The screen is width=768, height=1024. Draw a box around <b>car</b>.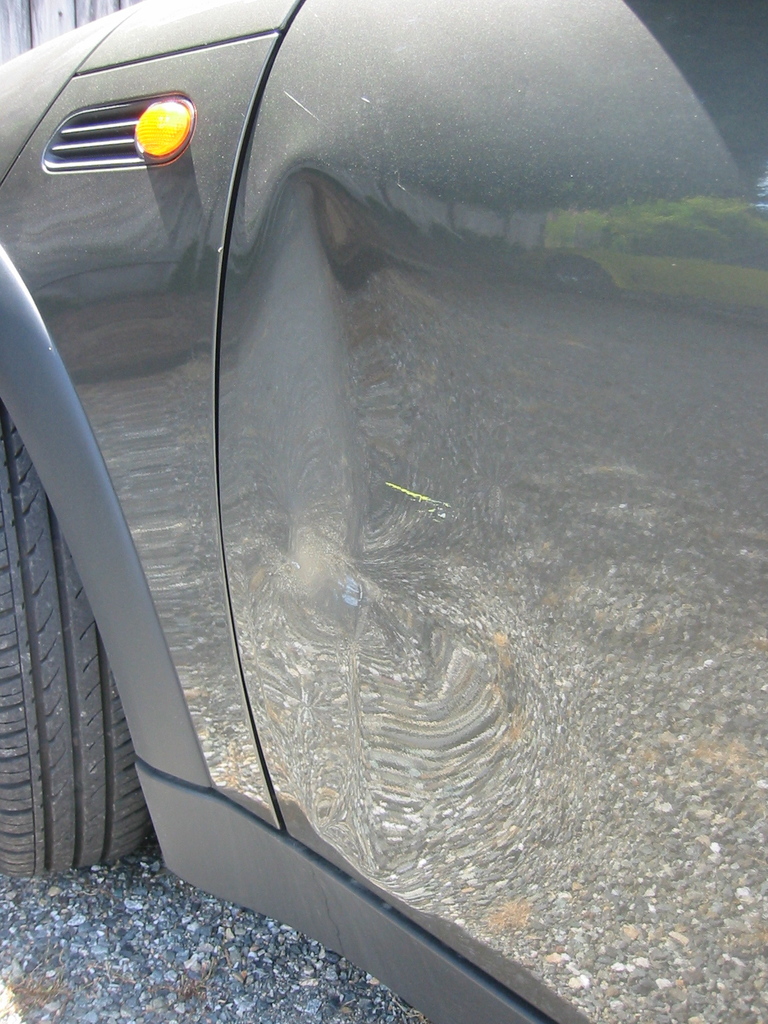
{"x1": 0, "y1": 0, "x2": 767, "y2": 1023}.
